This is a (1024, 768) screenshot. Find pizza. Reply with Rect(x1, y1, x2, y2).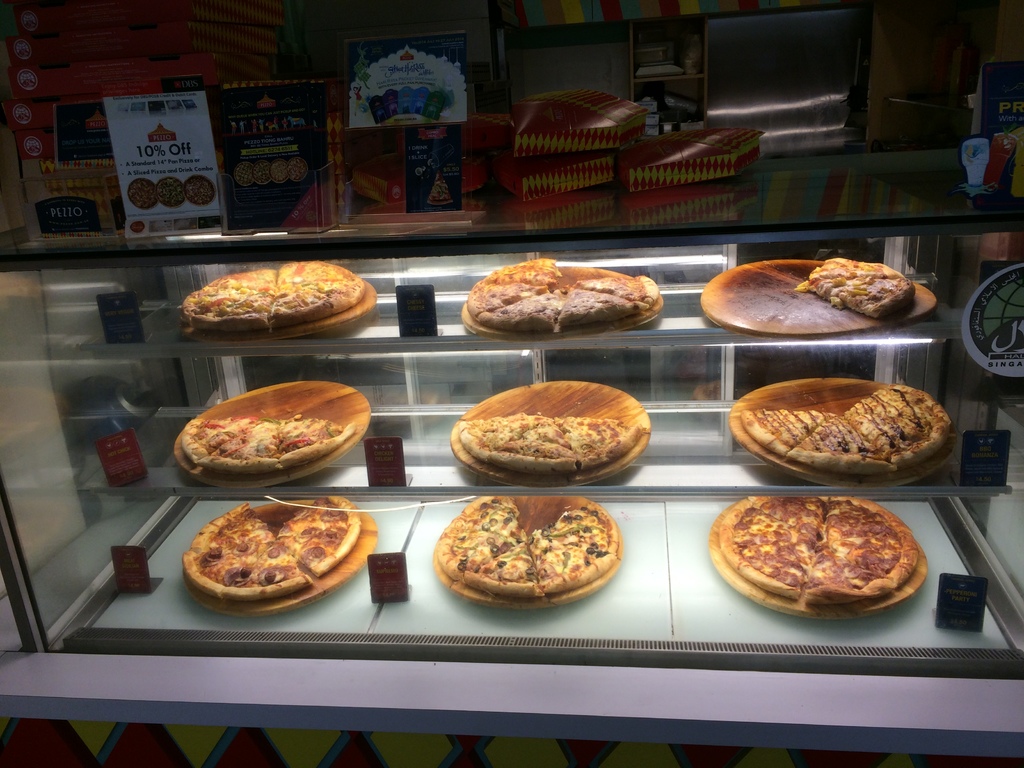
Rect(863, 378, 950, 424).
